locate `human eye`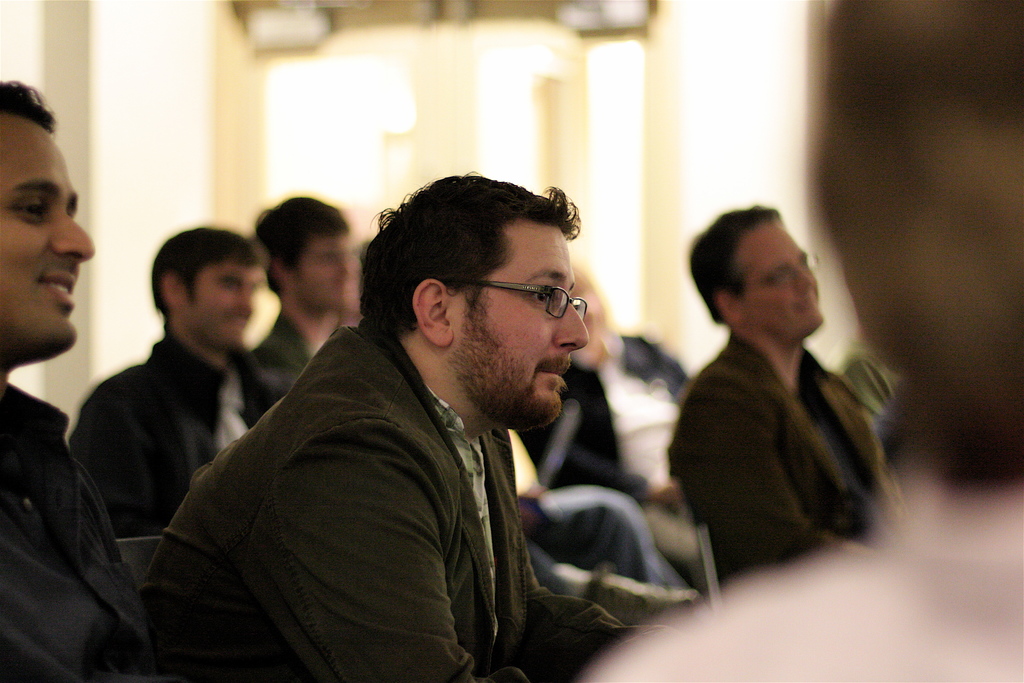
[9, 198, 42, 222]
